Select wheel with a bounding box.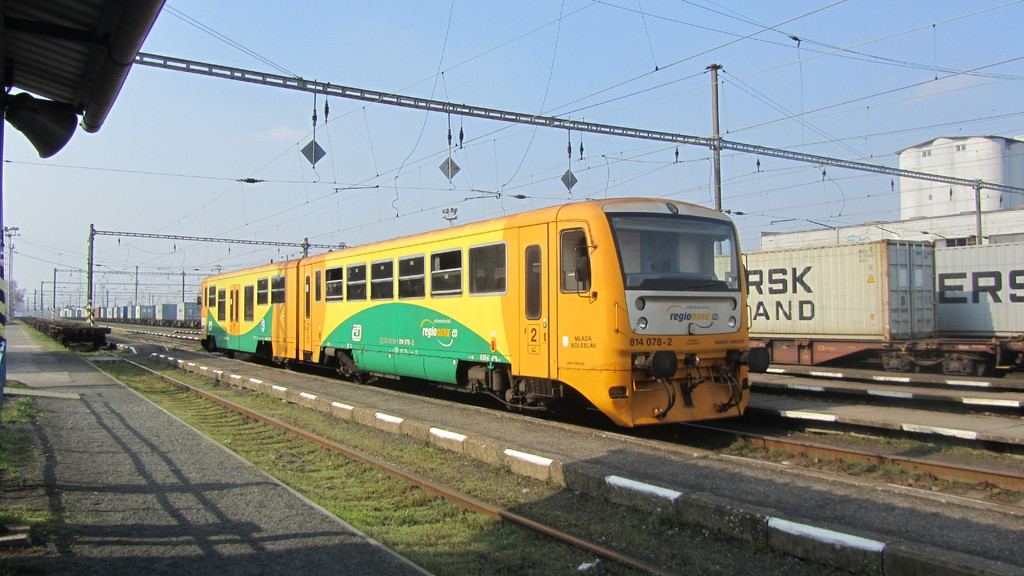
bbox(283, 358, 292, 370).
